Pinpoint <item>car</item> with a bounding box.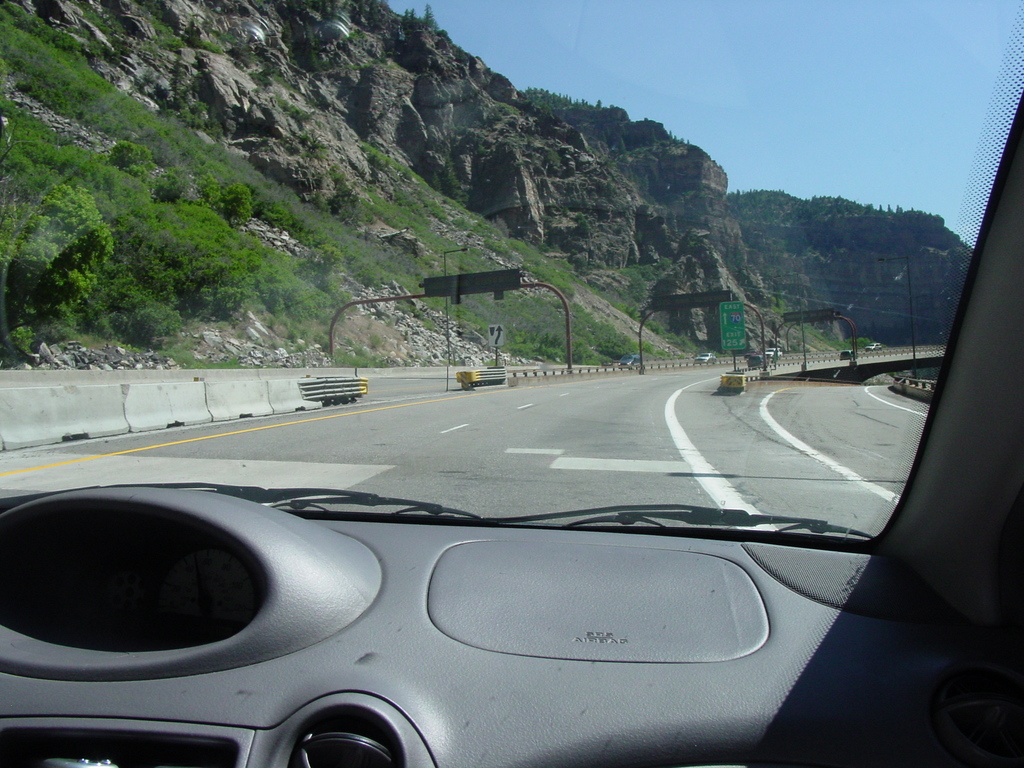
l=763, t=348, r=784, b=360.
